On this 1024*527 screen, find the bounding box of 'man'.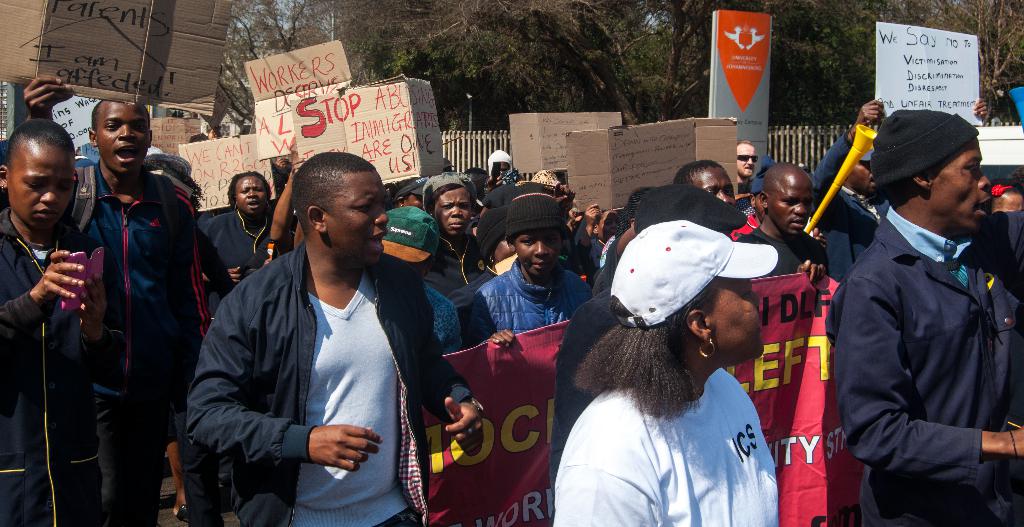
Bounding box: box=[733, 162, 828, 283].
